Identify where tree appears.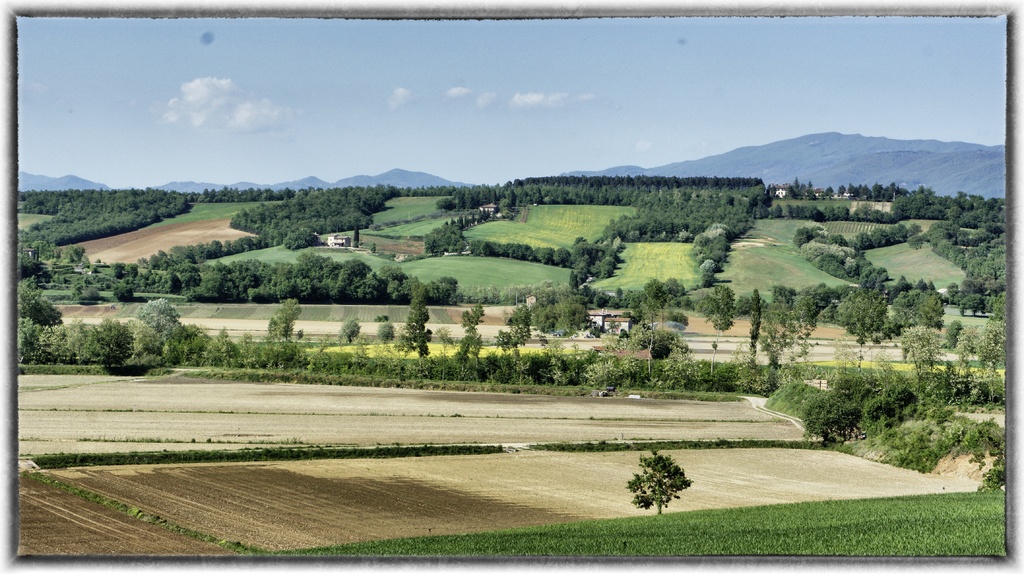
Appears at left=499, top=301, right=538, bottom=379.
